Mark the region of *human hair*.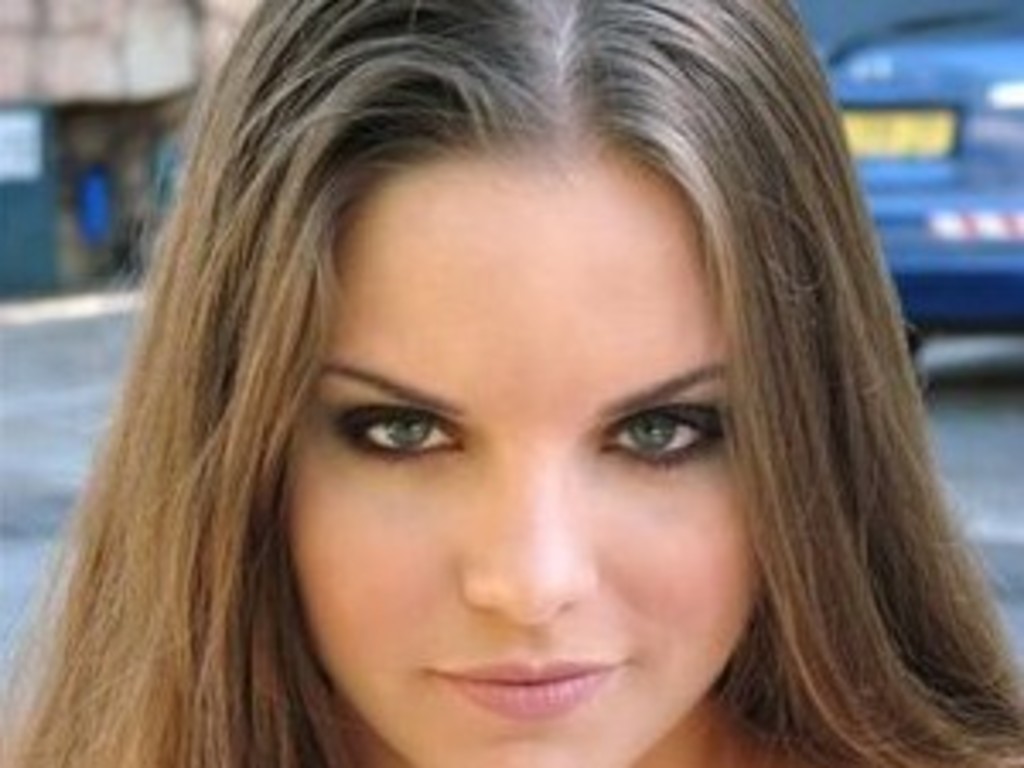
Region: box=[0, 0, 1021, 765].
